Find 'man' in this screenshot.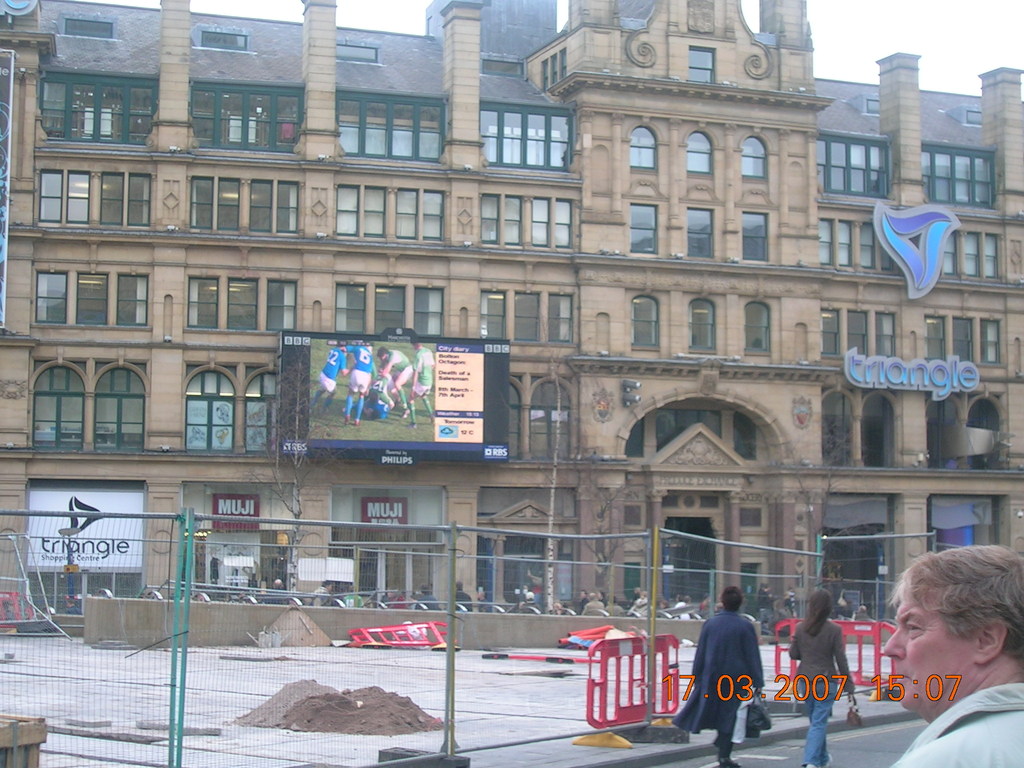
The bounding box for 'man' is (368,368,393,404).
